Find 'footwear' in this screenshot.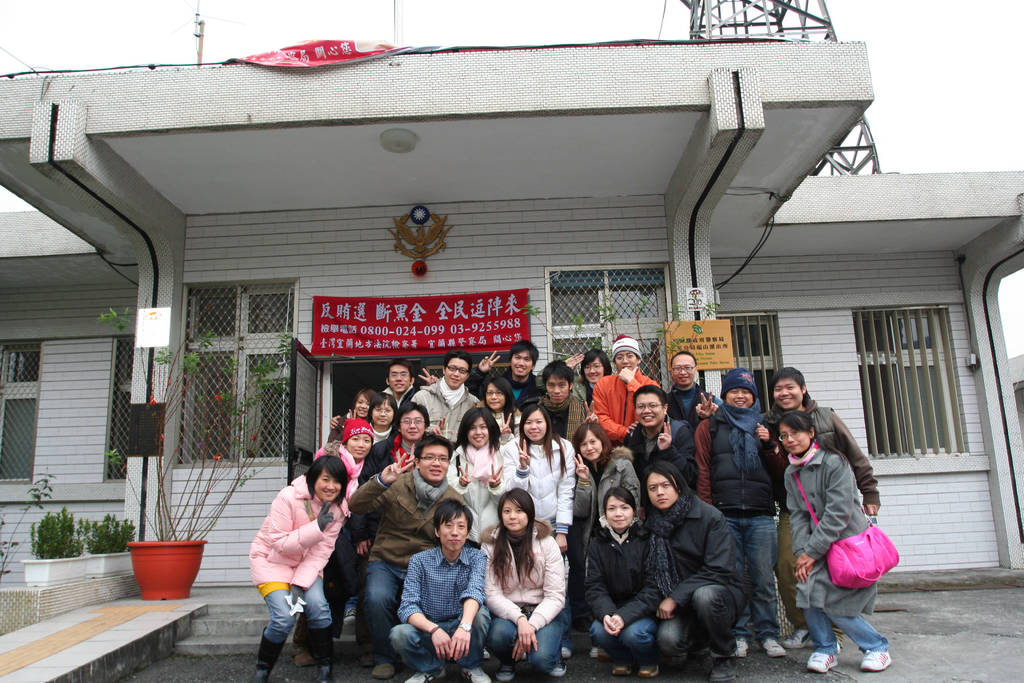
The bounding box for 'footwear' is <bbox>589, 646, 607, 657</bbox>.
